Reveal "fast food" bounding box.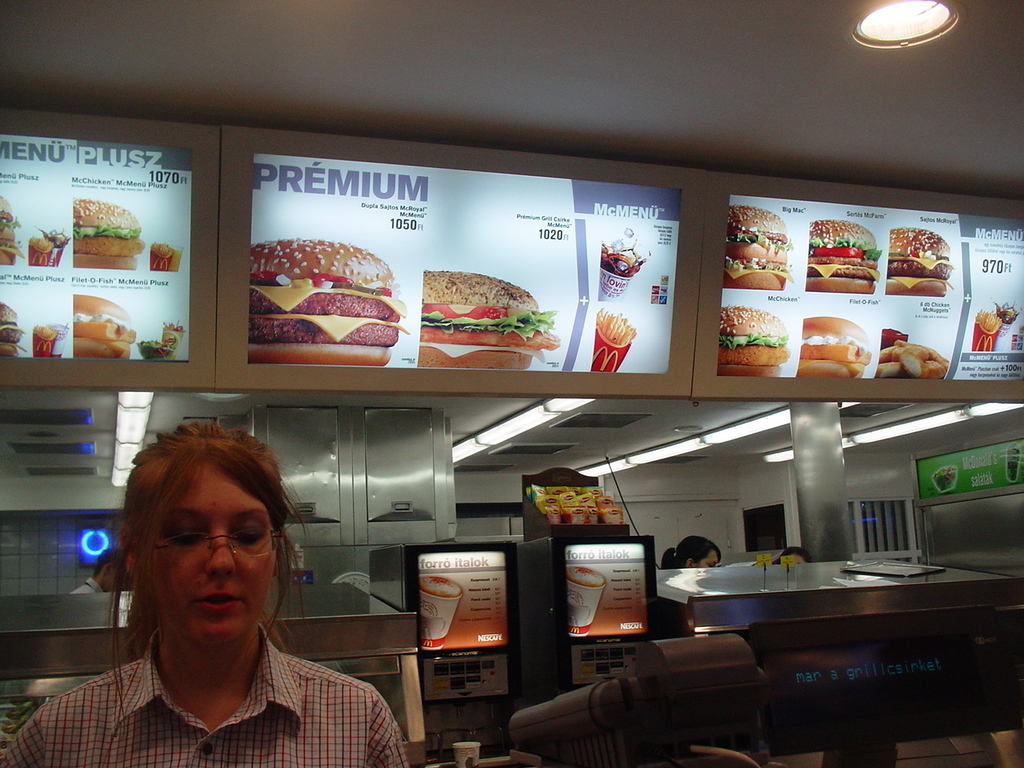
Revealed: x1=975 y1=309 x2=1001 y2=335.
